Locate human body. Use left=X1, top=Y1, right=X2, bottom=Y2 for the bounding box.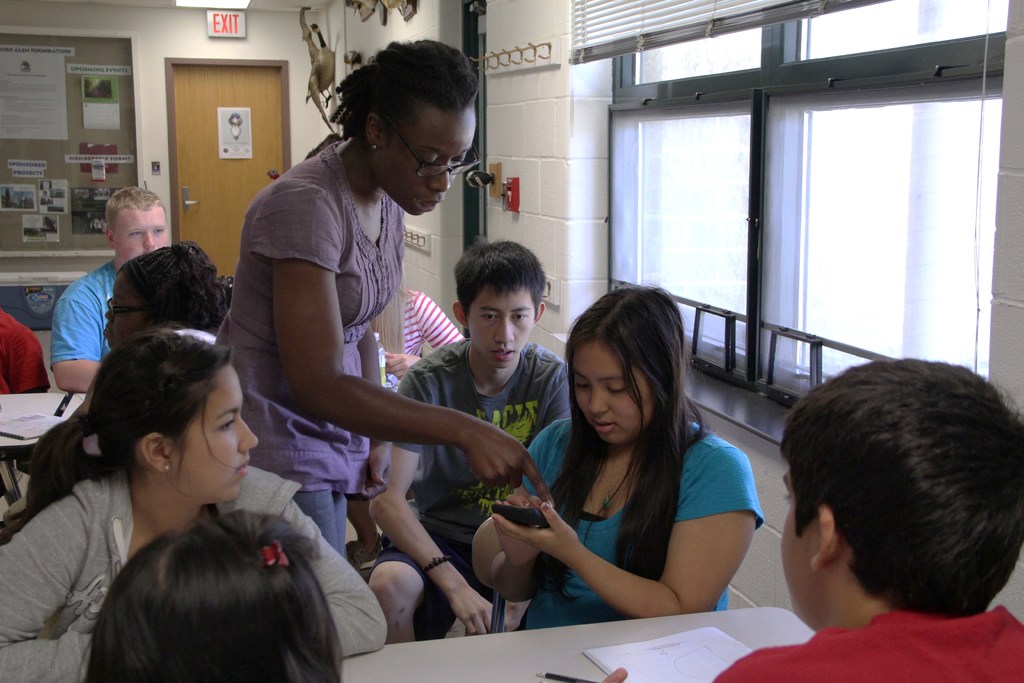
left=212, top=138, right=580, bottom=591.
